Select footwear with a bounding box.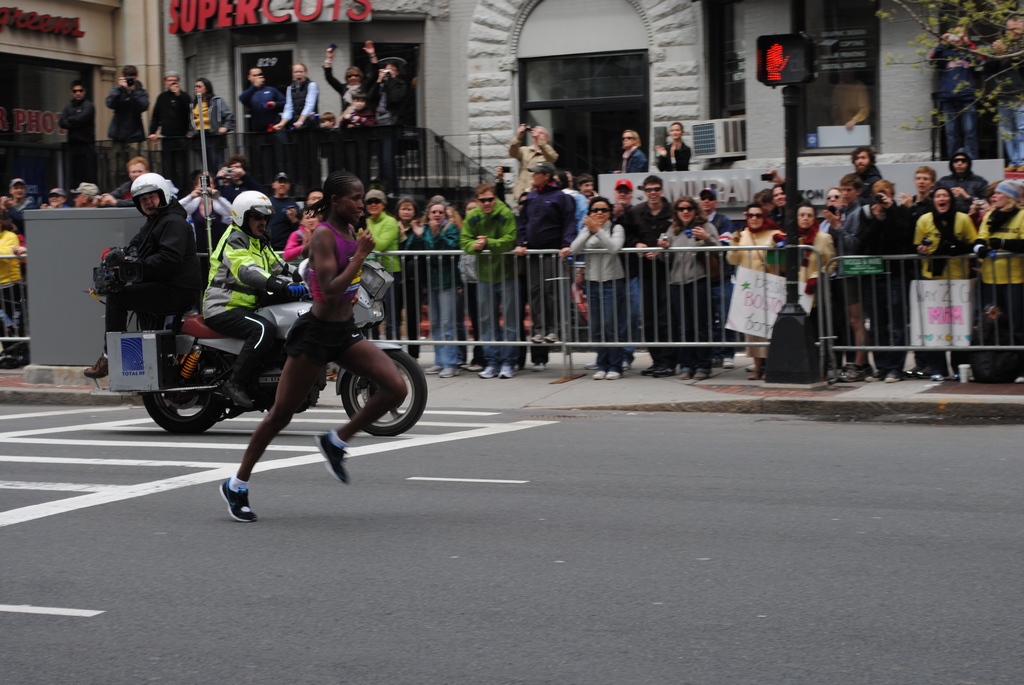
207,458,259,524.
